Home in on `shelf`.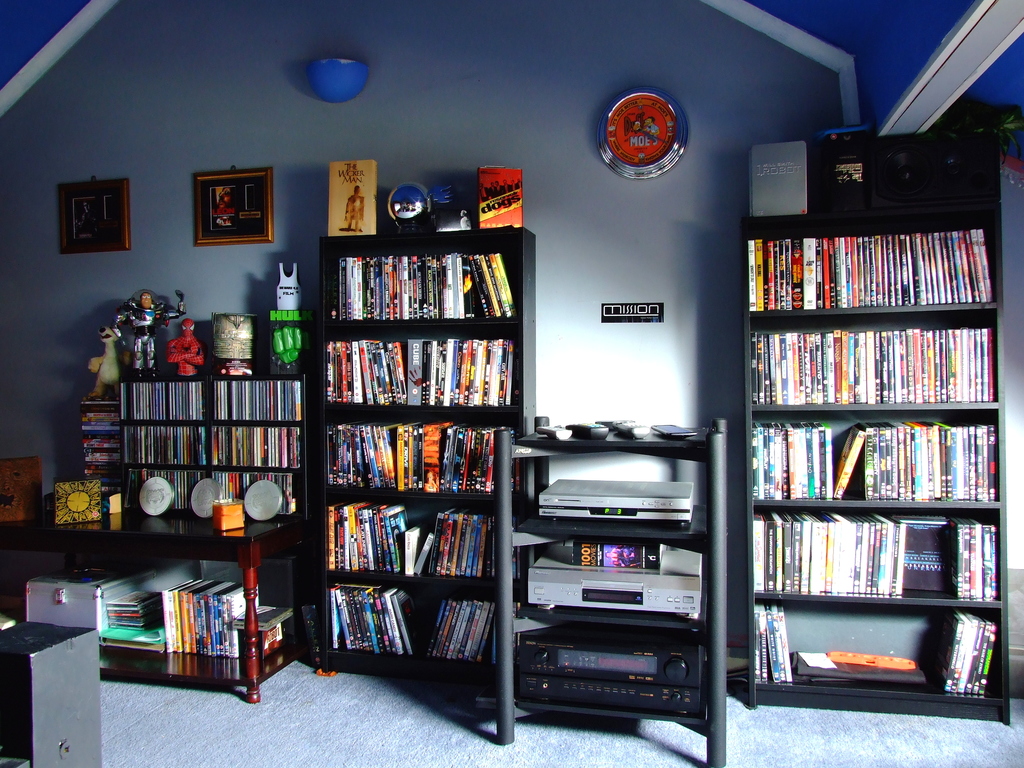
Homed in at Rect(118, 376, 207, 426).
